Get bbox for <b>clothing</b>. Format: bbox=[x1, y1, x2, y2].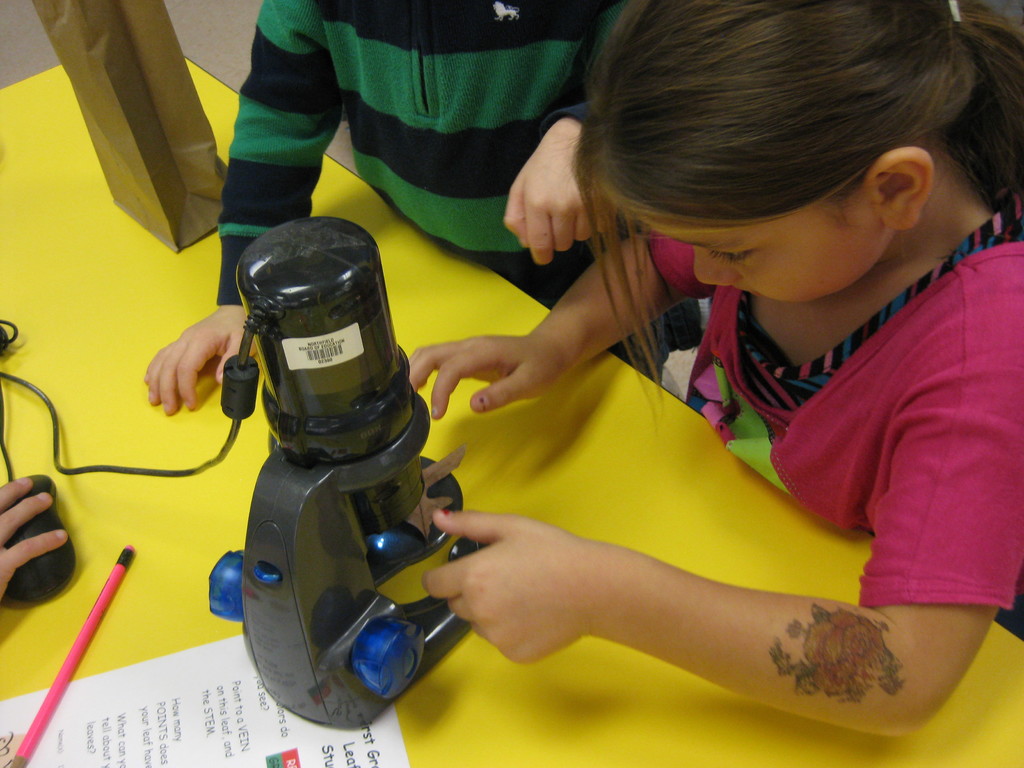
bbox=[216, 0, 696, 355].
